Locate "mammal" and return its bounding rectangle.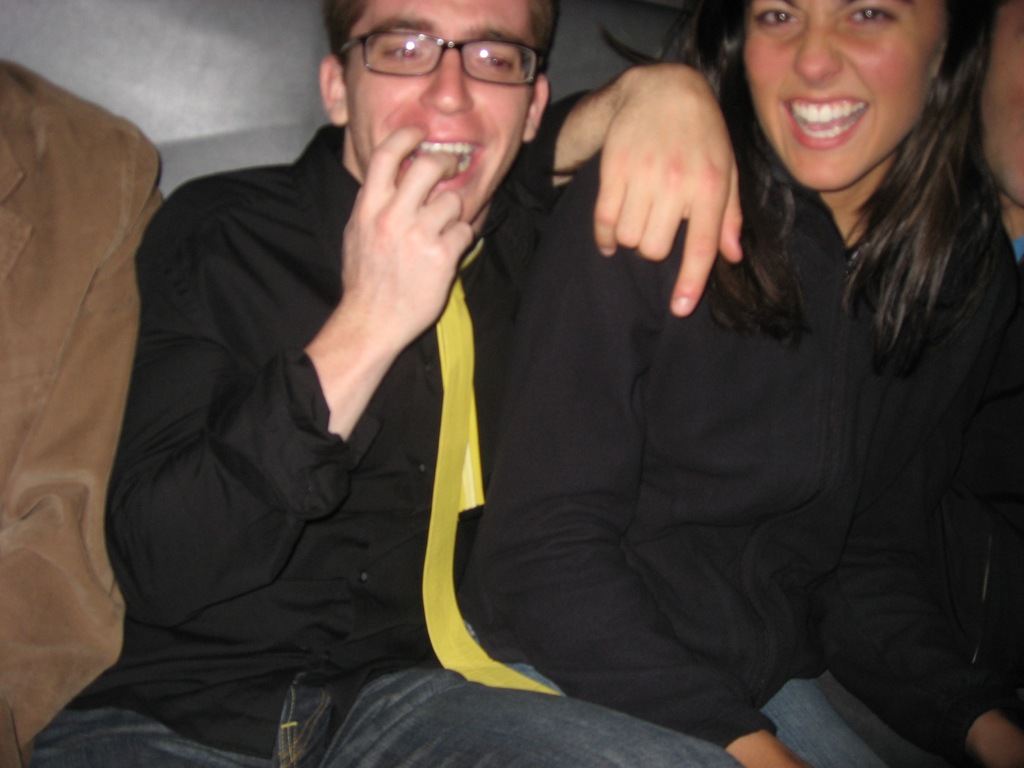
pyautogui.locateOnScreen(0, 53, 170, 767).
